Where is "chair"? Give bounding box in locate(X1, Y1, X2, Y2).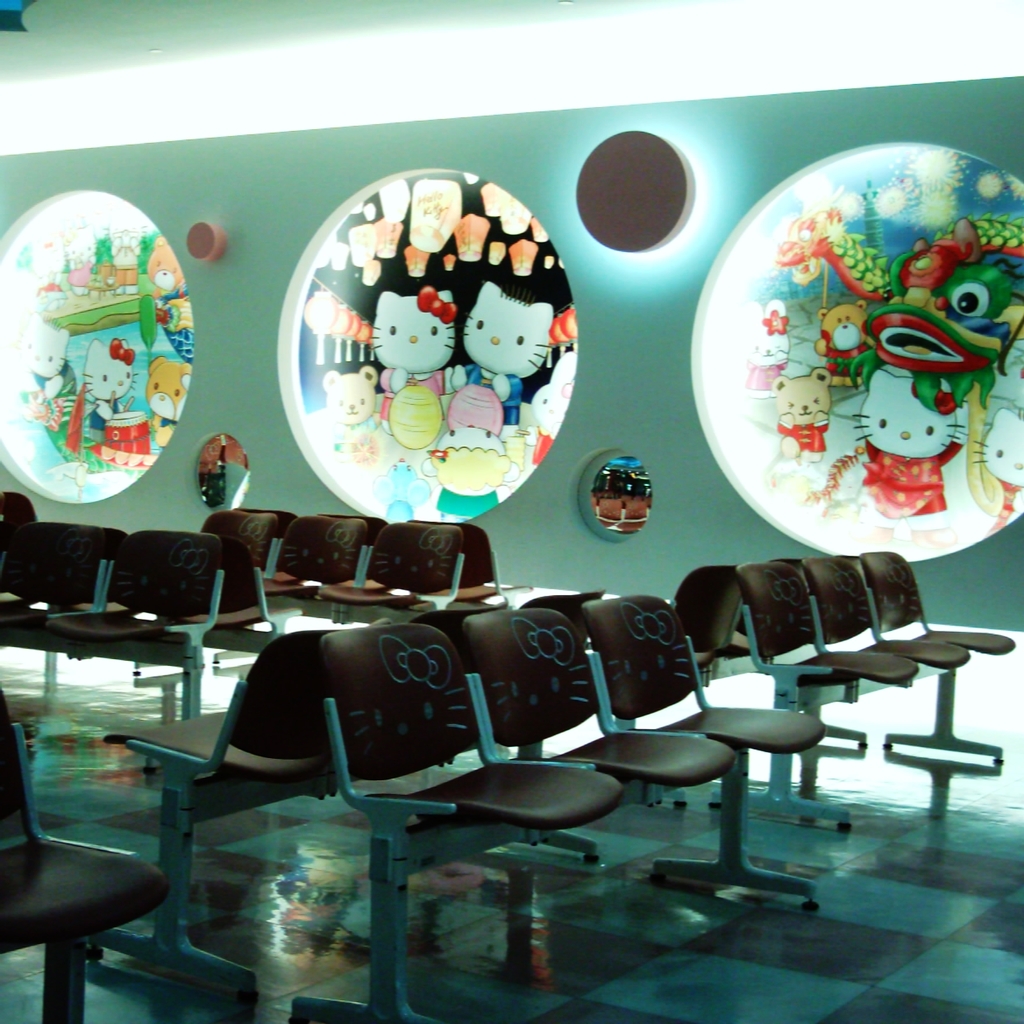
locate(671, 564, 742, 685).
